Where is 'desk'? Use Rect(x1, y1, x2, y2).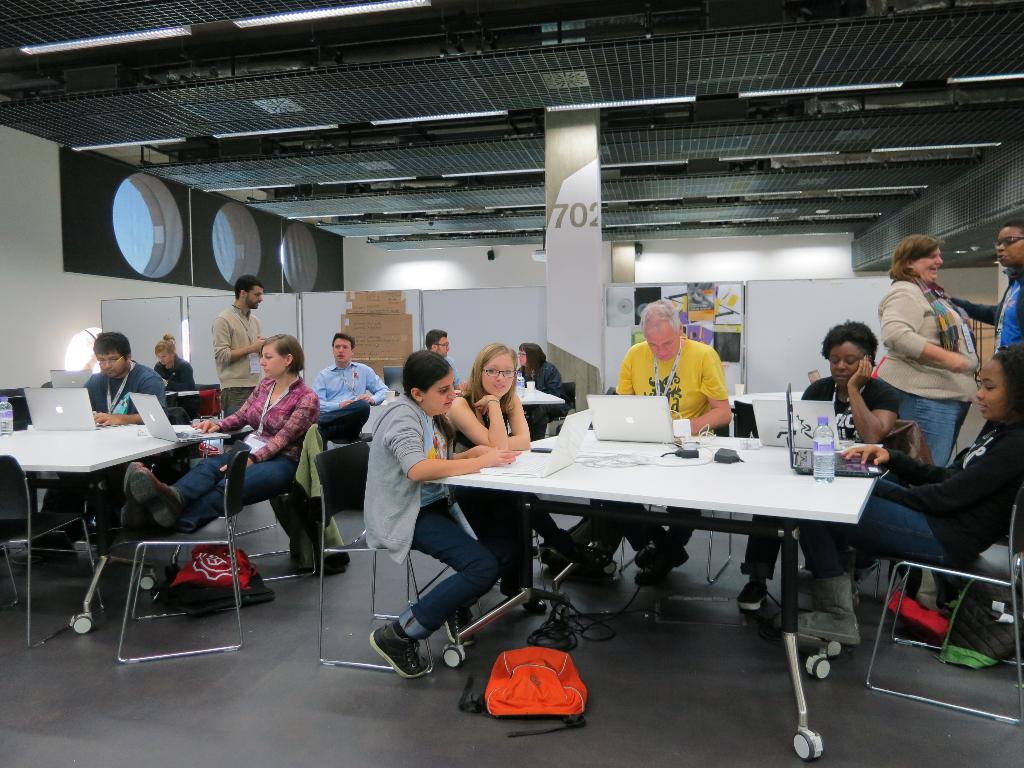
Rect(12, 374, 250, 631).
